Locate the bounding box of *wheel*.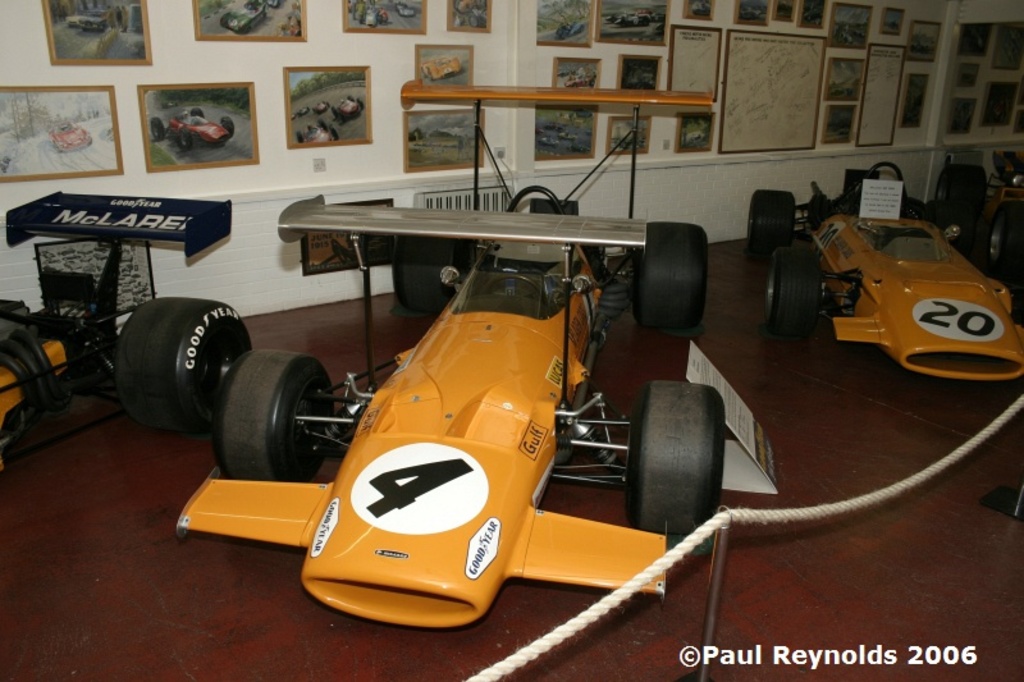
Bounding box: box(328, 125, 339, 139).
